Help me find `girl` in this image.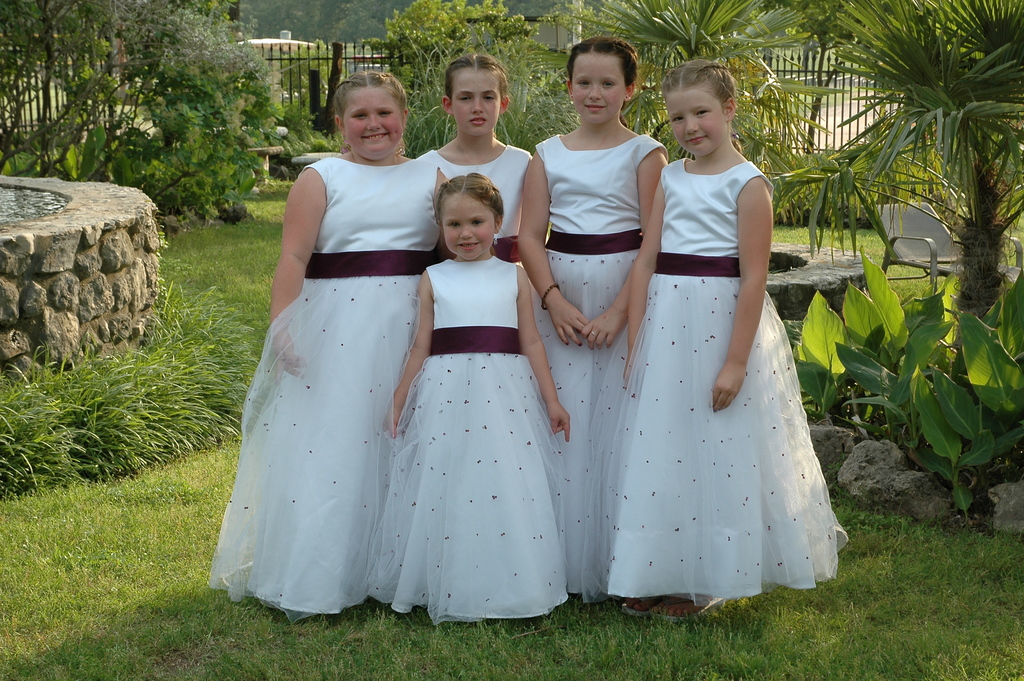
Found it: {"left": 365, "top": 171, "right": 569, "bottom": 622}.
